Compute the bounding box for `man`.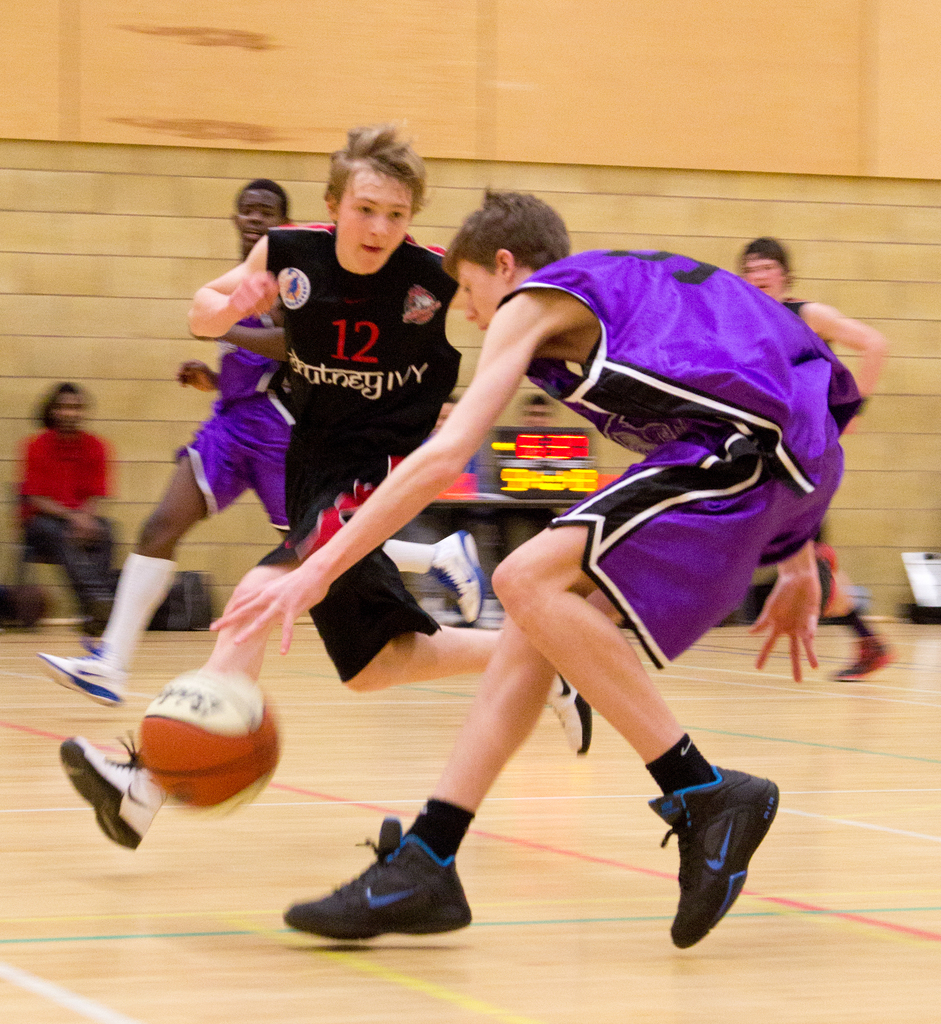
box(39, 183, 492, 708).
